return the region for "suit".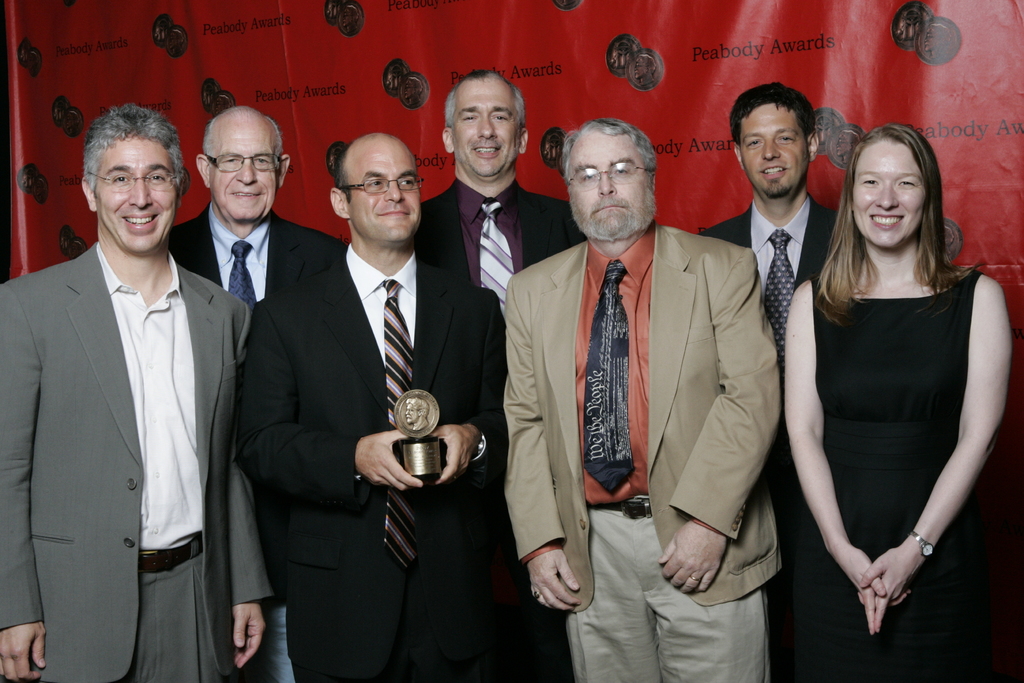
x1=237, y1=247, x2=509, y2=682.
